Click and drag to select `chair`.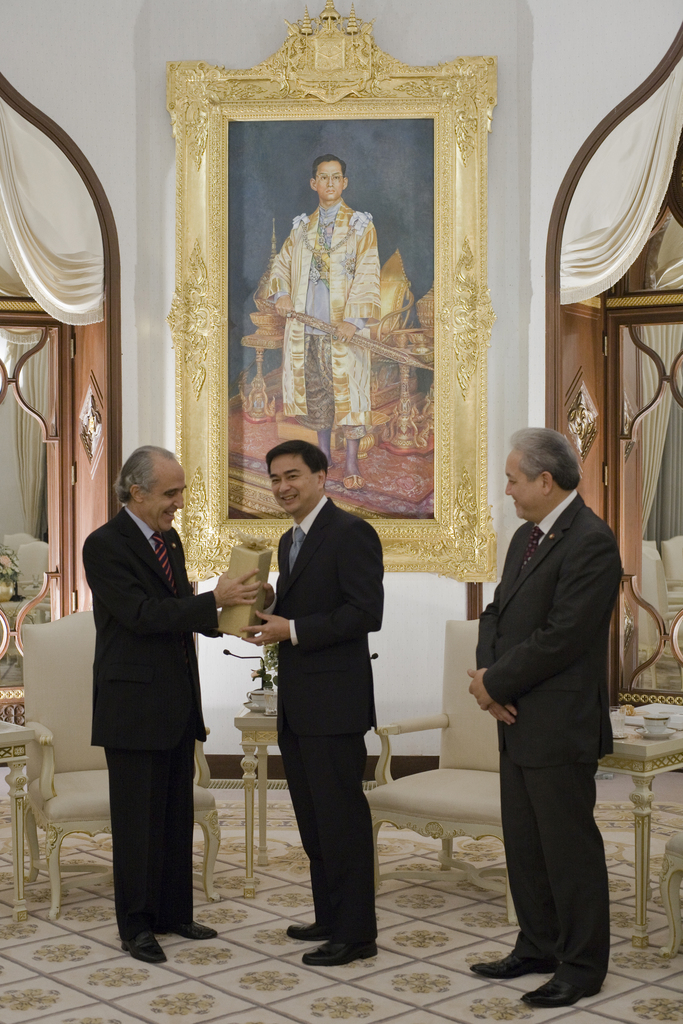
Selection: left=365, top=623, right=520, bottom=924.
